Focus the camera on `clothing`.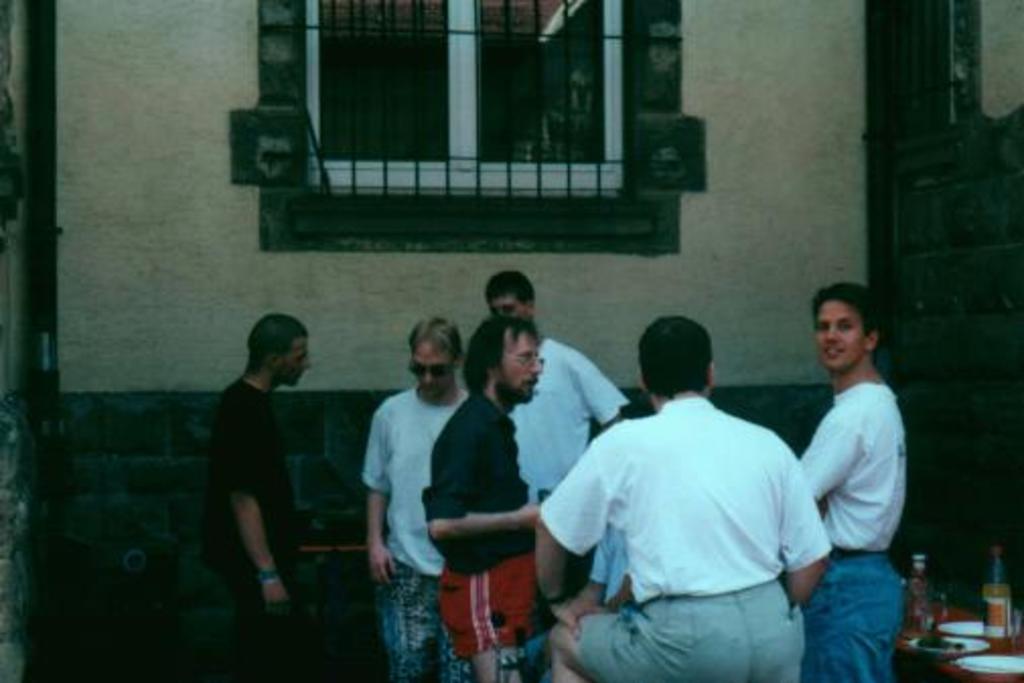
Focus region: box=[513, 330, 633, 628].
